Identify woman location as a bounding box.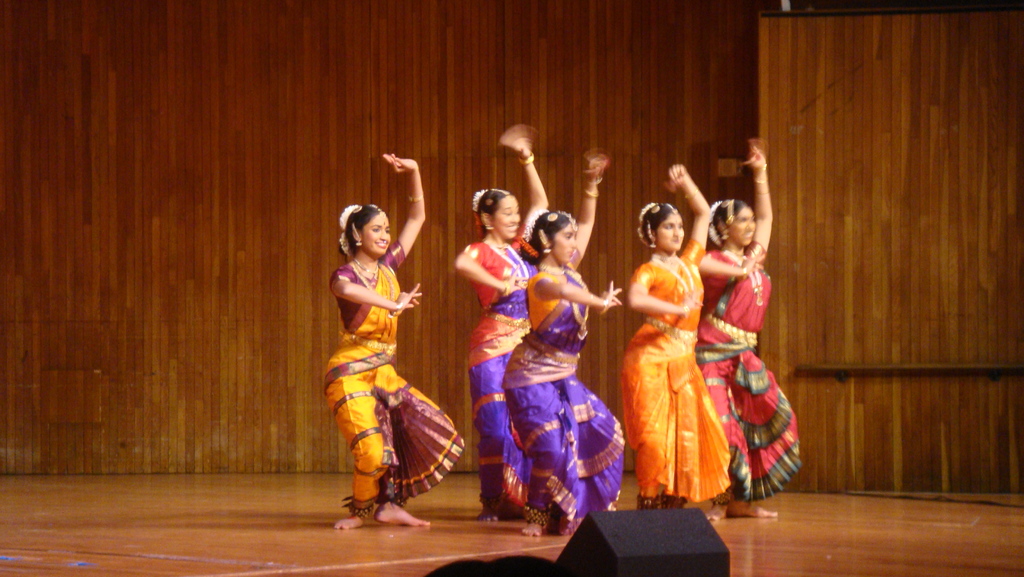
region(507, 147, 628, 542).
